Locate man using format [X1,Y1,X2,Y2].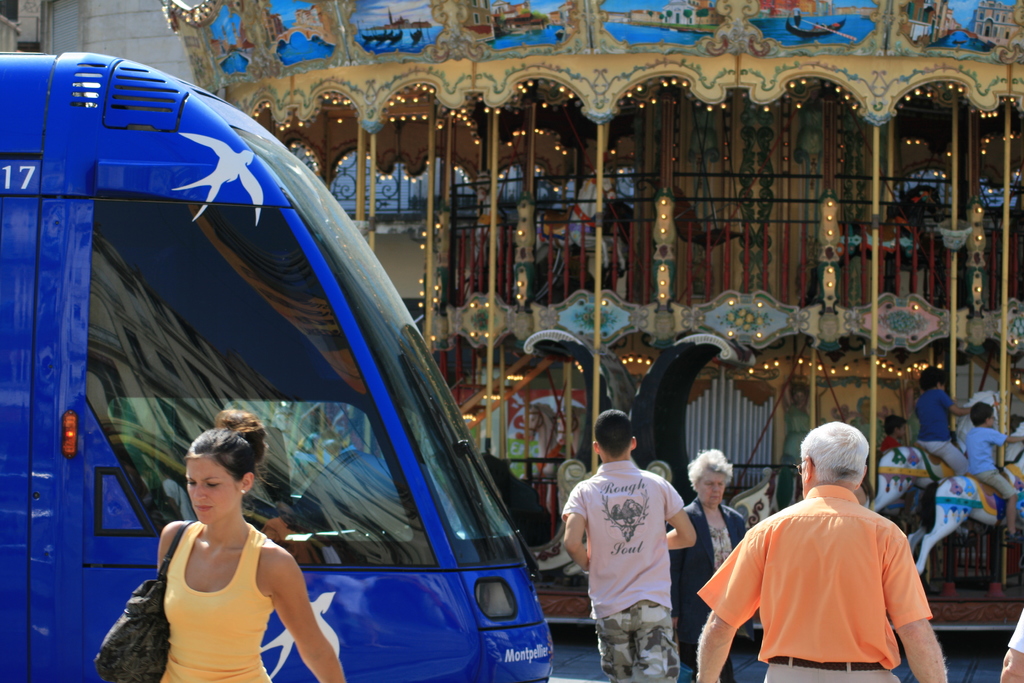
[724,438,945,682].
